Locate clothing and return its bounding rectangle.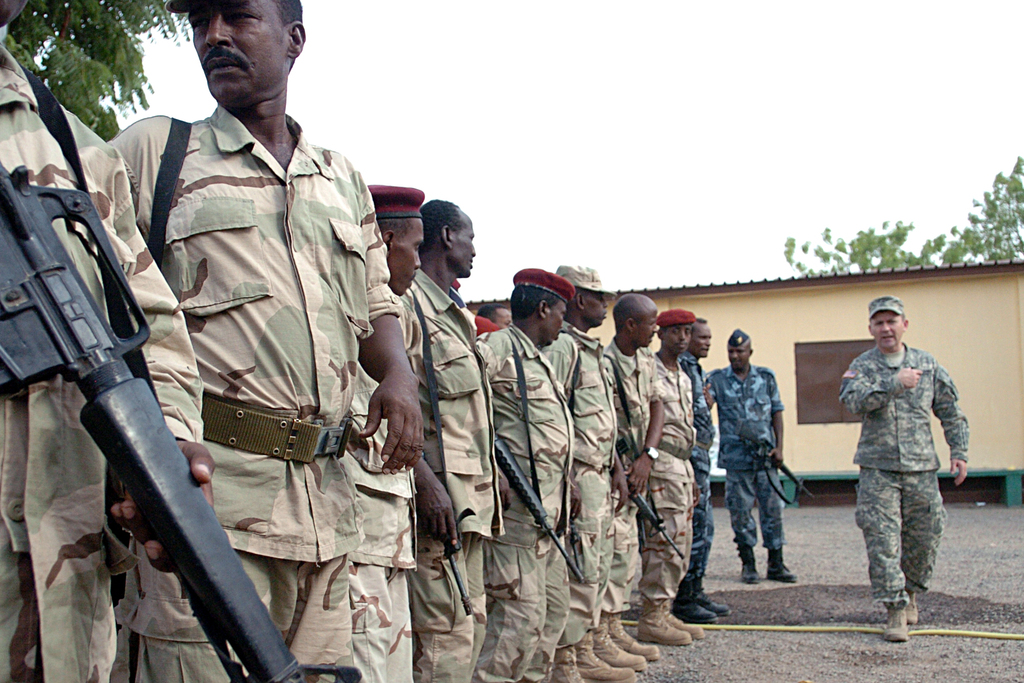
[left=356, top=364, right=415, bottom=682].
